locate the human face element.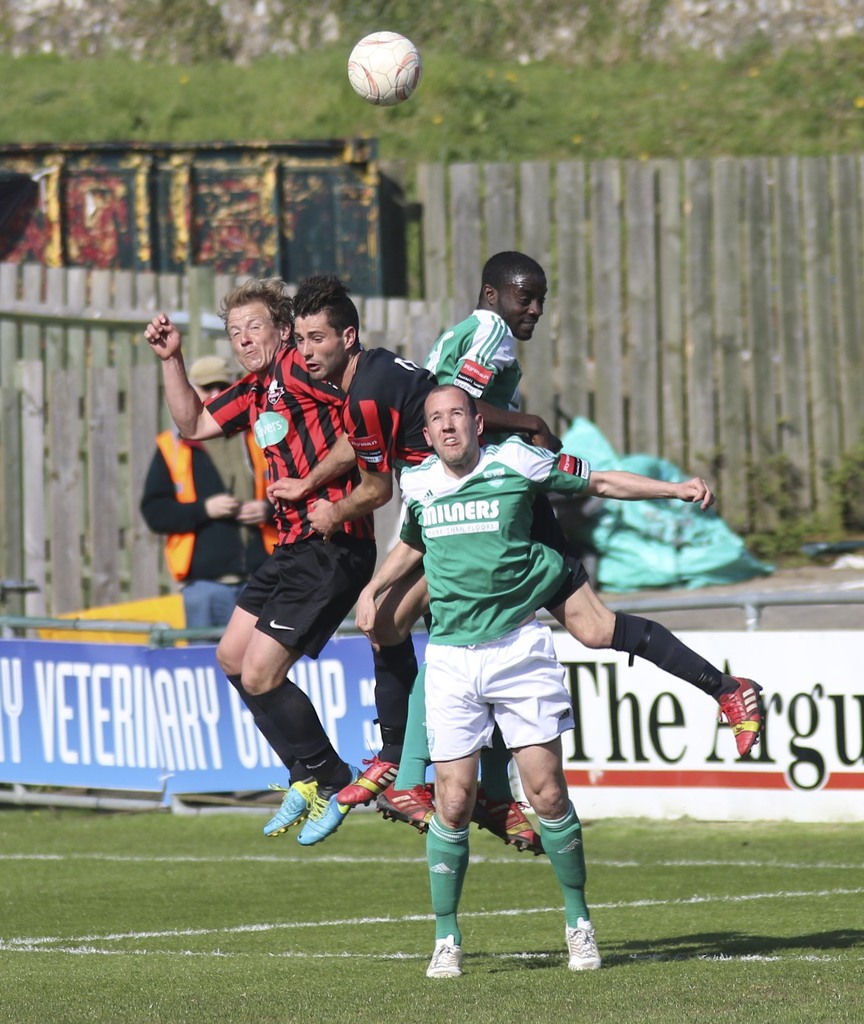
Element bbox: <bbox>423, 391, 474, 460</bbox>.
